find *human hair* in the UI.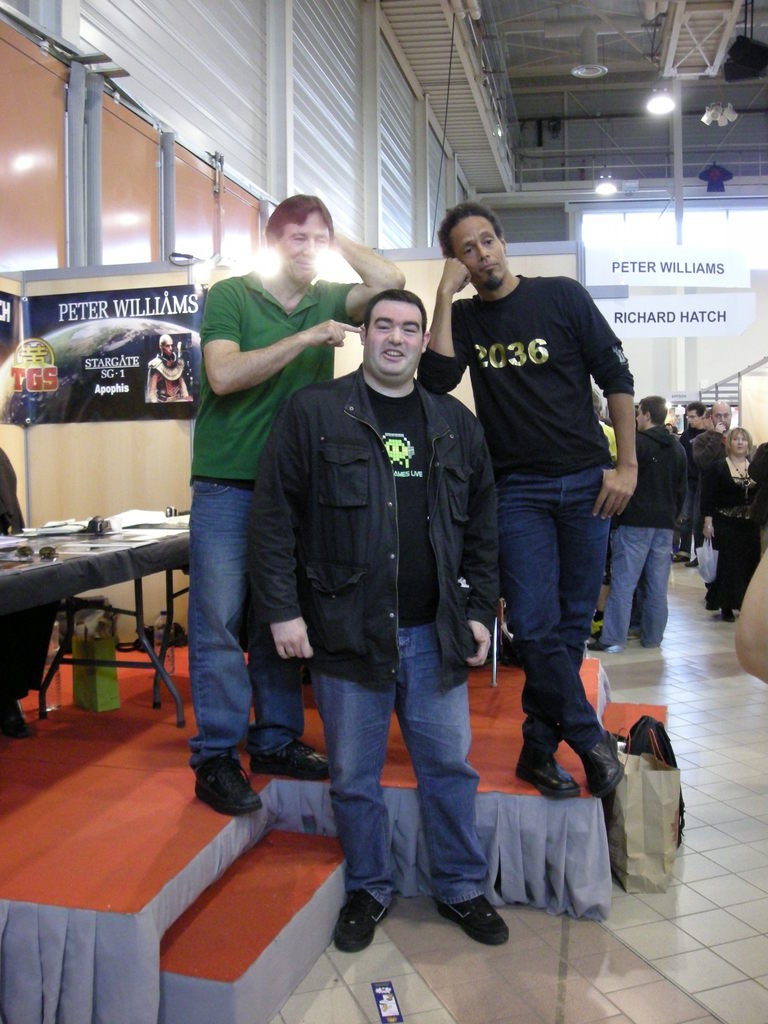
UI element at bbox=[441, 206, 499, 255].
